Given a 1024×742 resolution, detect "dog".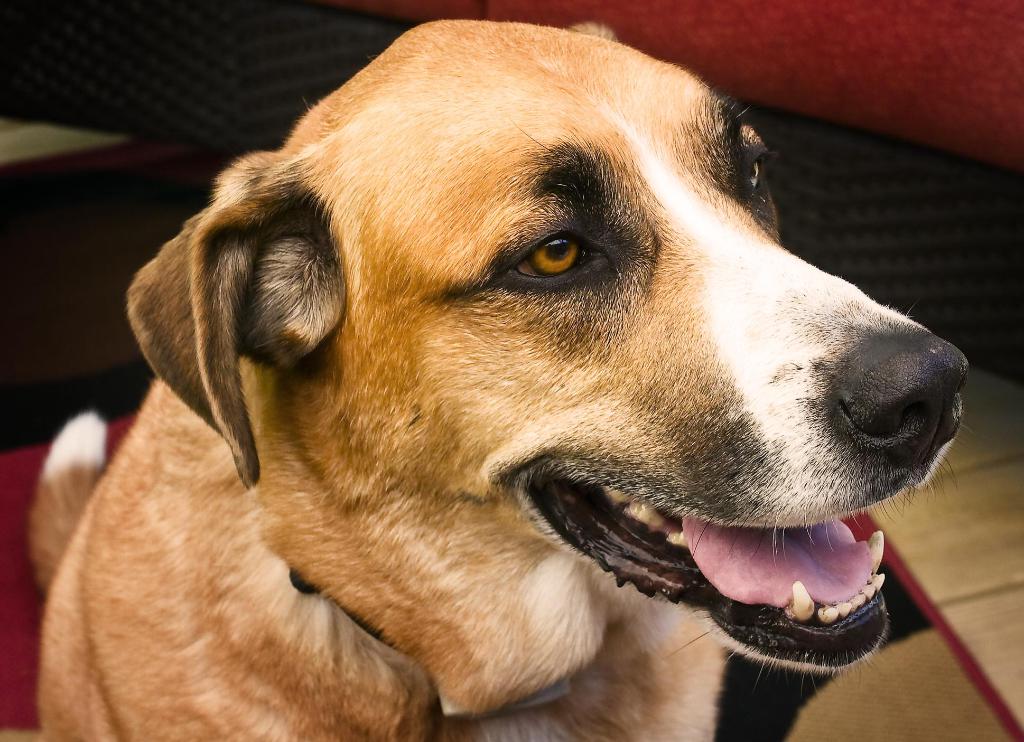
left=26, top=19, right=970, bottom=741.
